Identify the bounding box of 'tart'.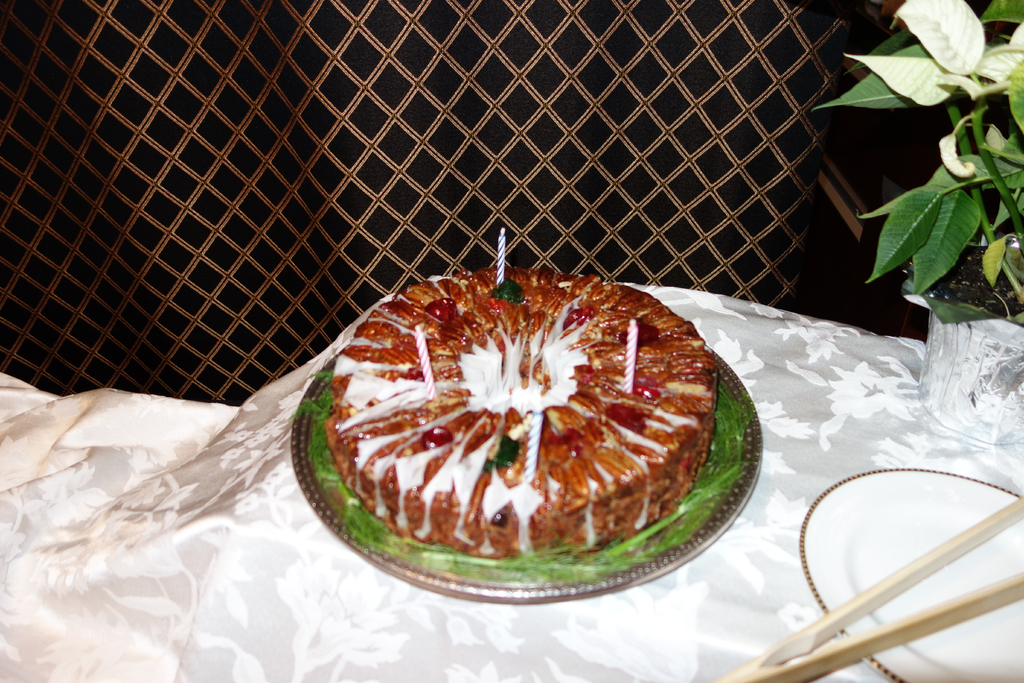
<bbox>328, 268, 719, 562</bbox>.
